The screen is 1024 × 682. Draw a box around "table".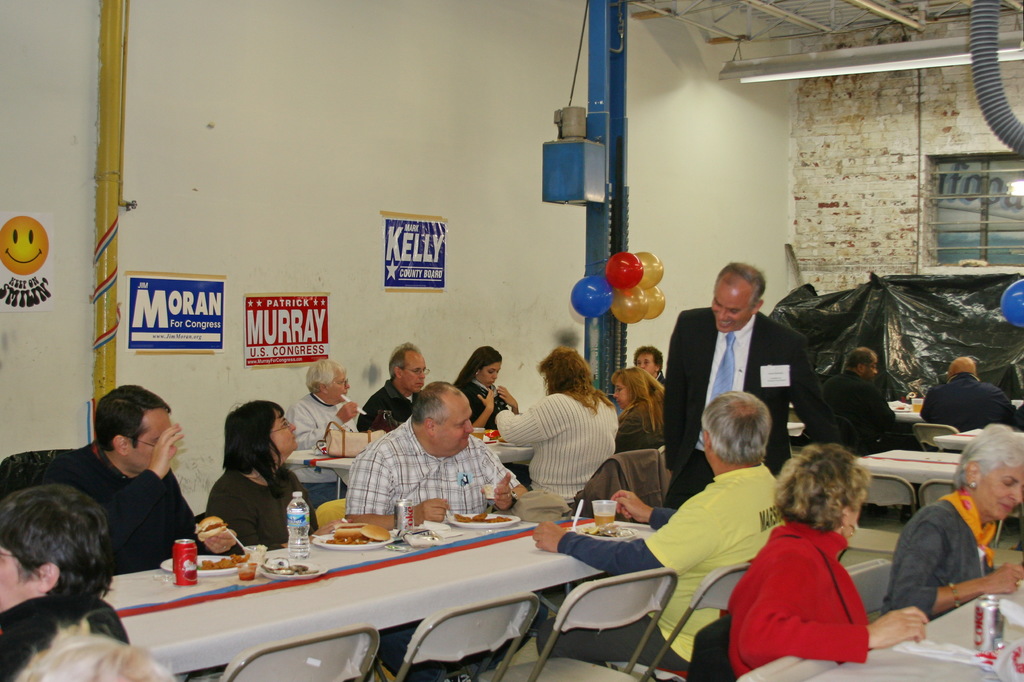
rect(858, 450, 959, 491).
